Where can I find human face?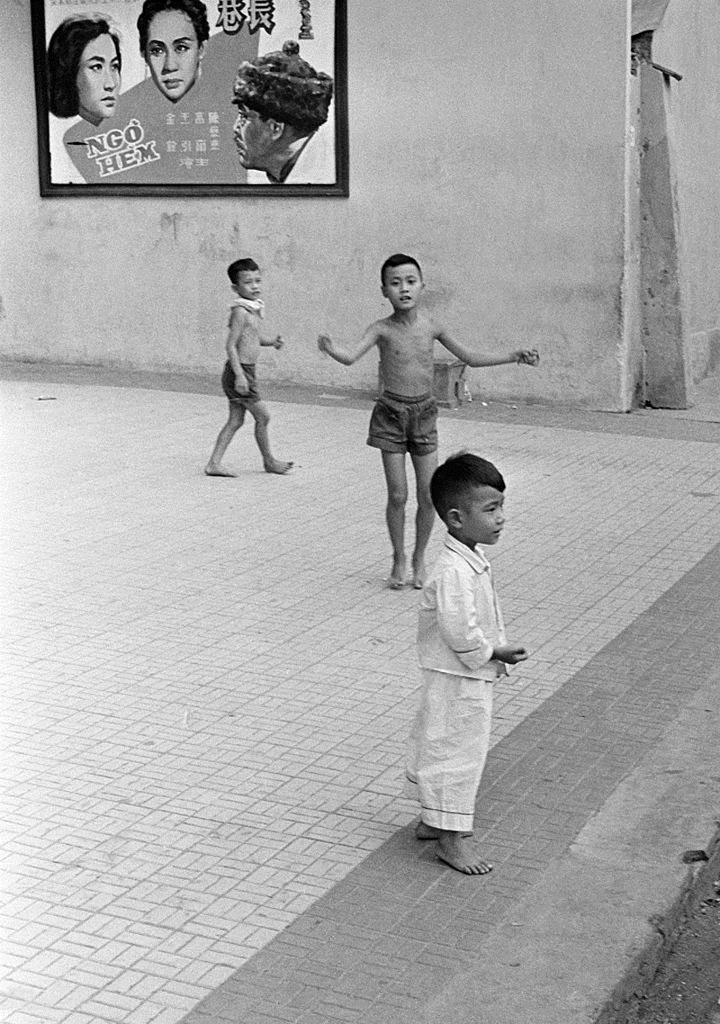
You can find it at [384, 262, 424, 315].
